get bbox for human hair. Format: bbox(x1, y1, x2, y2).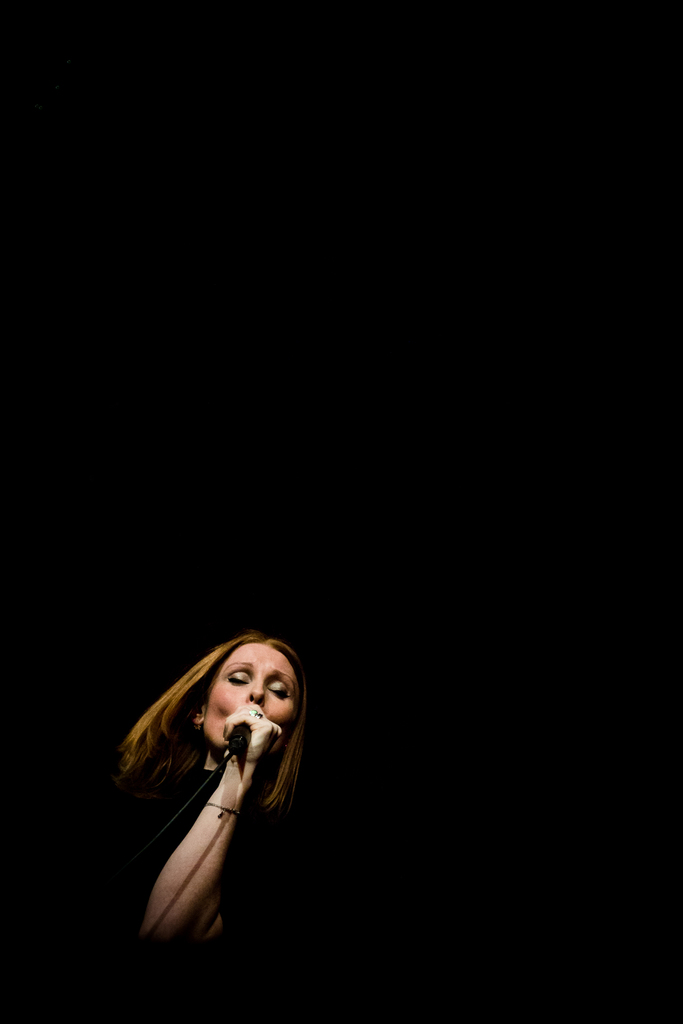
bbox(160, 633, 307, 831).
